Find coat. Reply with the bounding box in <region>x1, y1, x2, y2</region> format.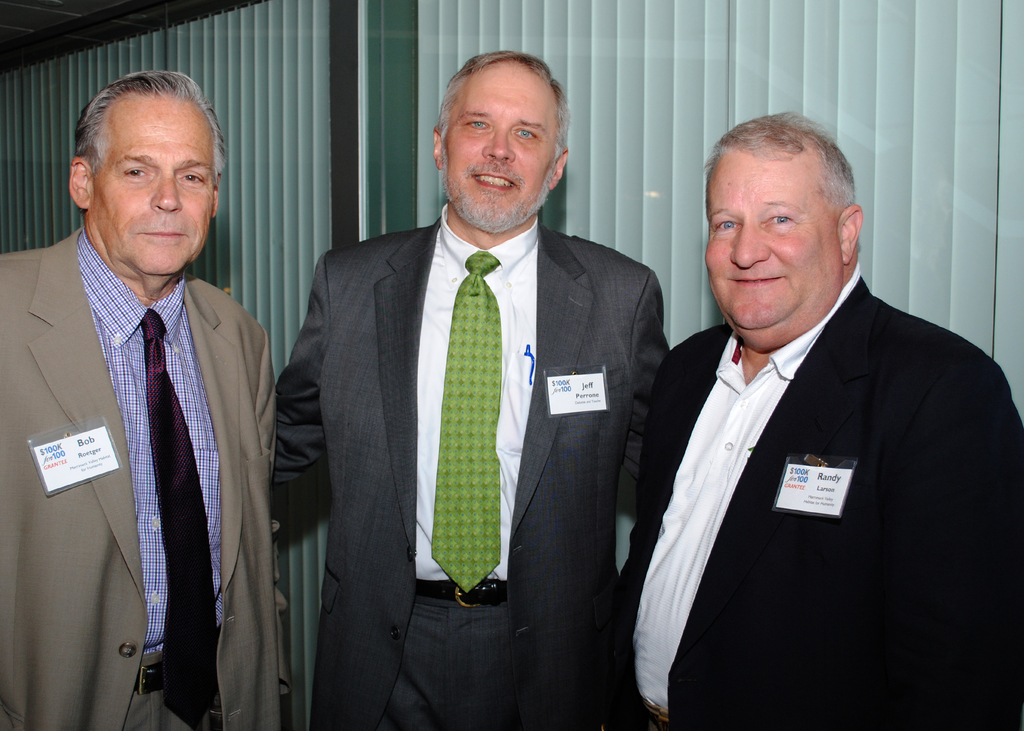
<region>607, 268, 1023, 727</region>.
